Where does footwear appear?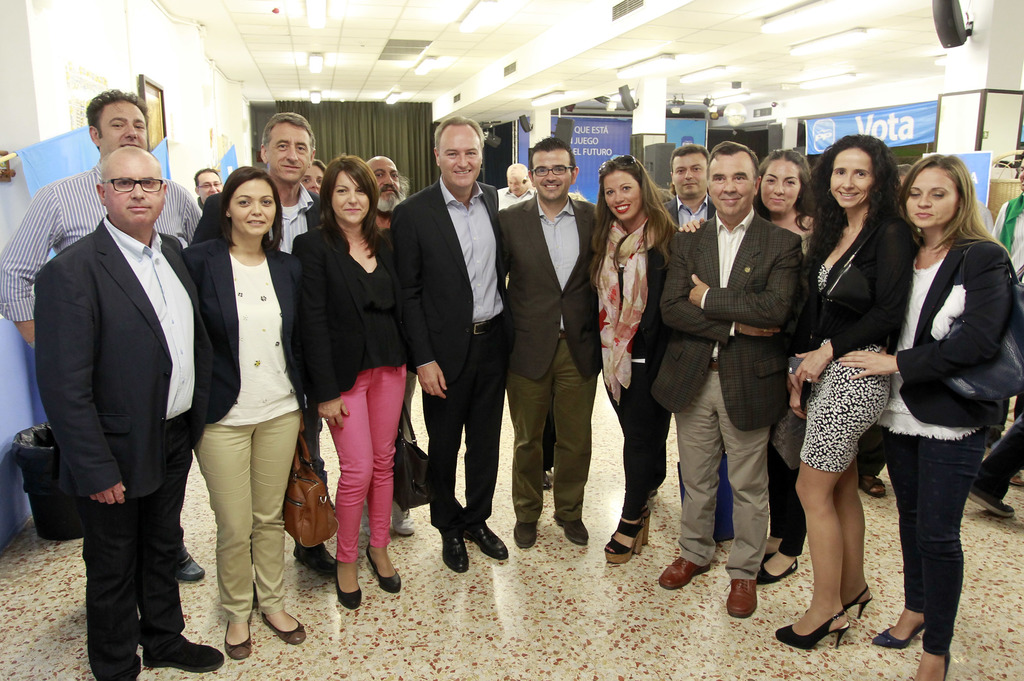
Appears at 394,492,414,536.
